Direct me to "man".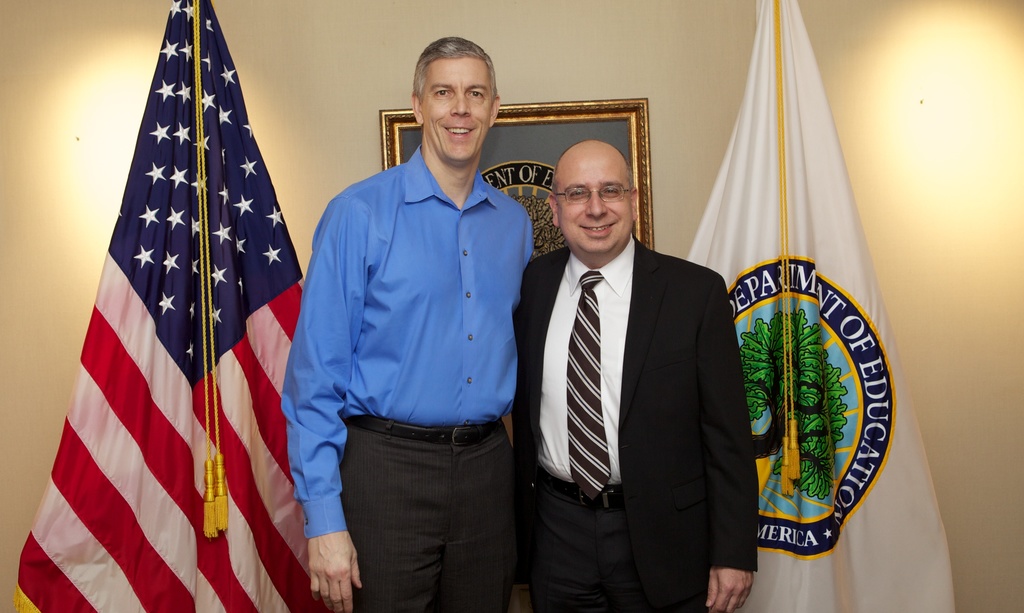
Direction: bbox=[282, 36, 532, 612].
